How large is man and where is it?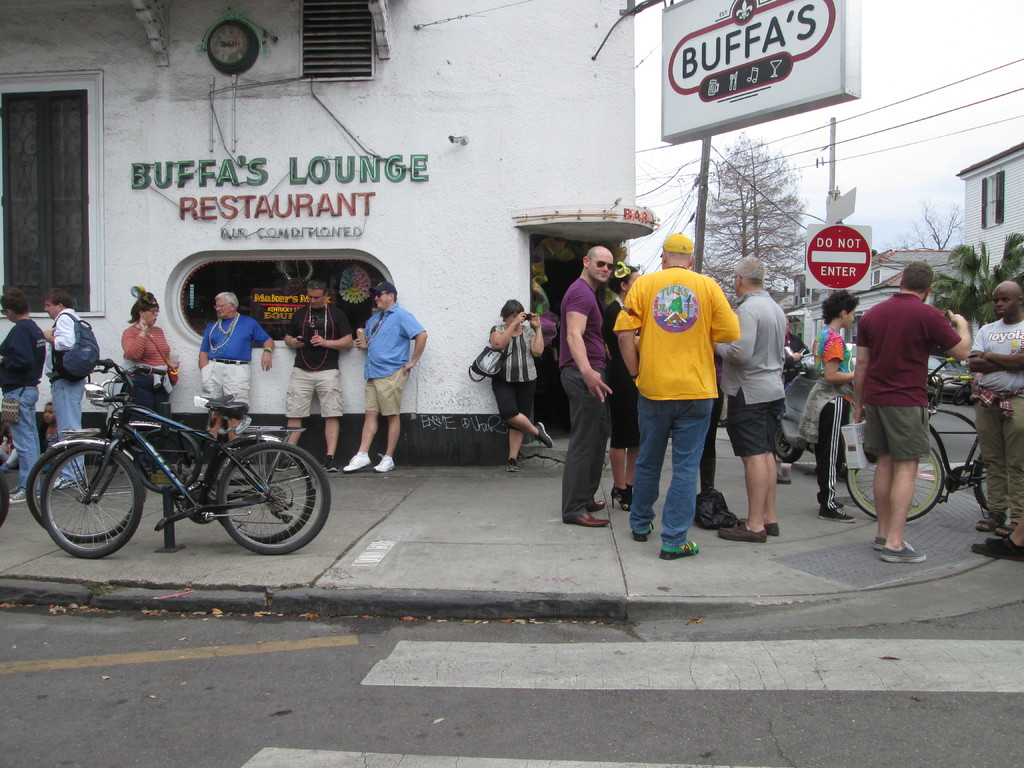
Bounding box: (left=342, top=283, right=427, bottom=474).
